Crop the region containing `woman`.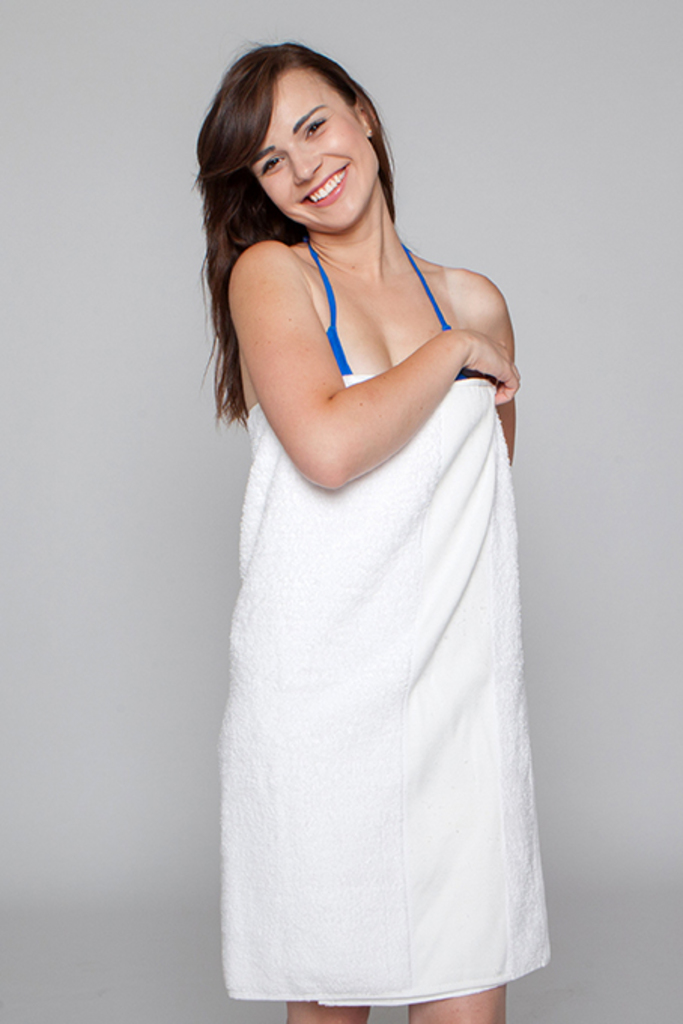
Crop region: (left=164, top=24, right=564, bottom=1009).
